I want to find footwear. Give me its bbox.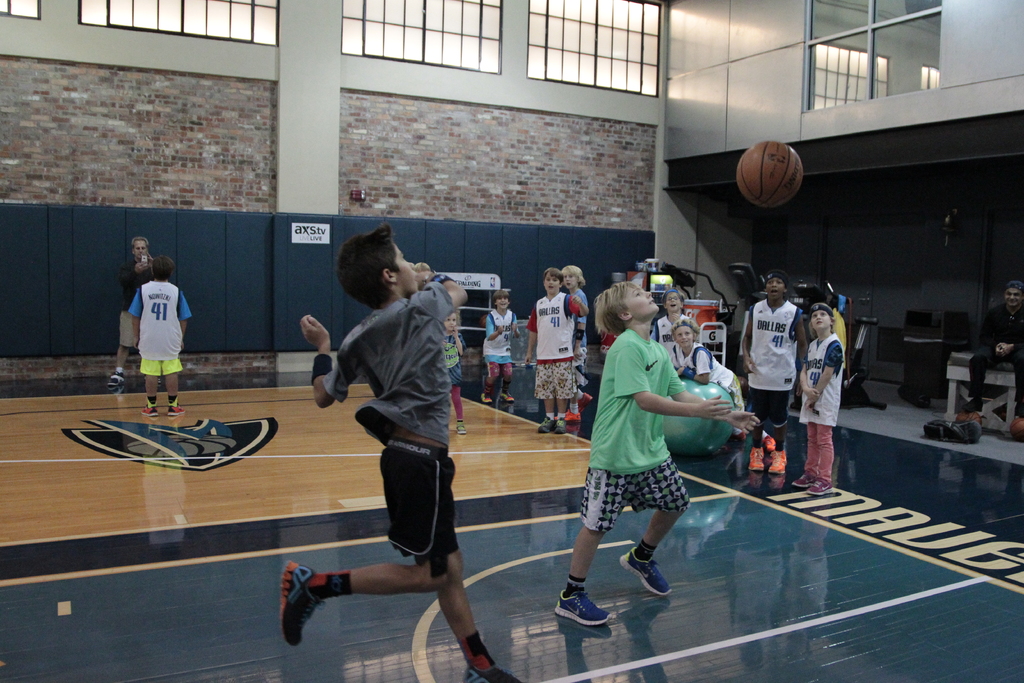
box(460, 666, 525, 682).
